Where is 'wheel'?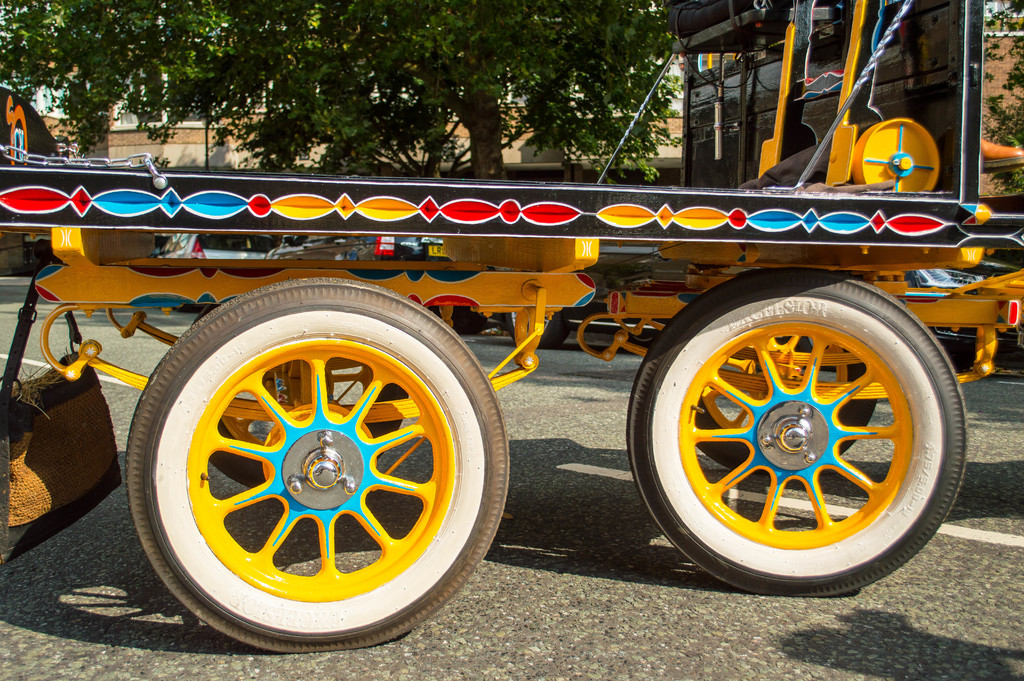
<region>623, 267, 967, 599</region>.
